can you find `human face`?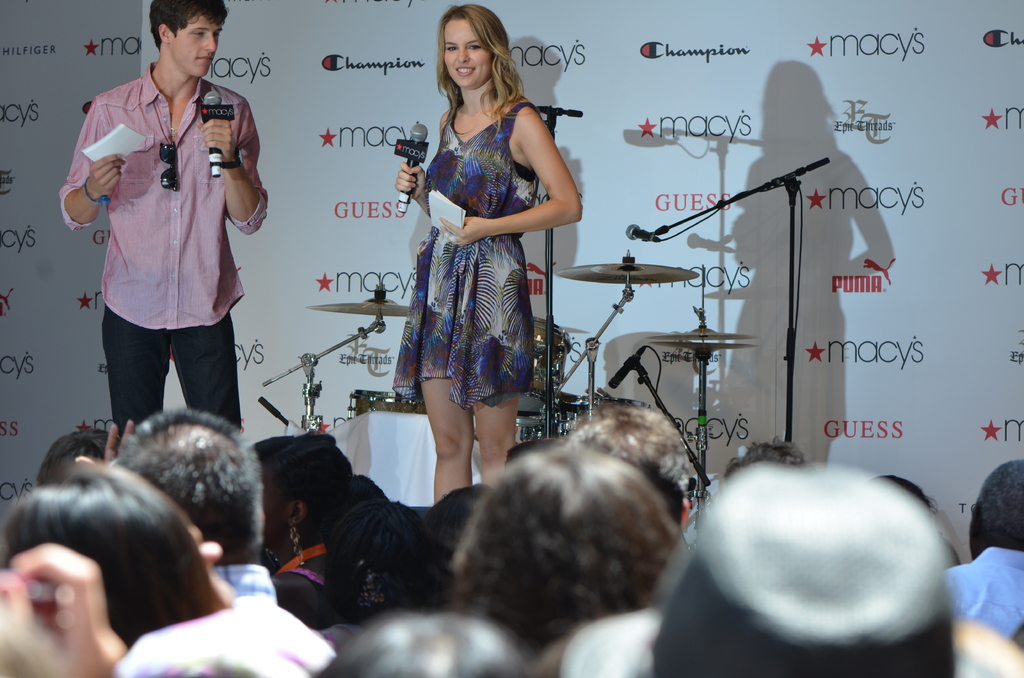
Yes, bounding box: 171/15/225/76.
